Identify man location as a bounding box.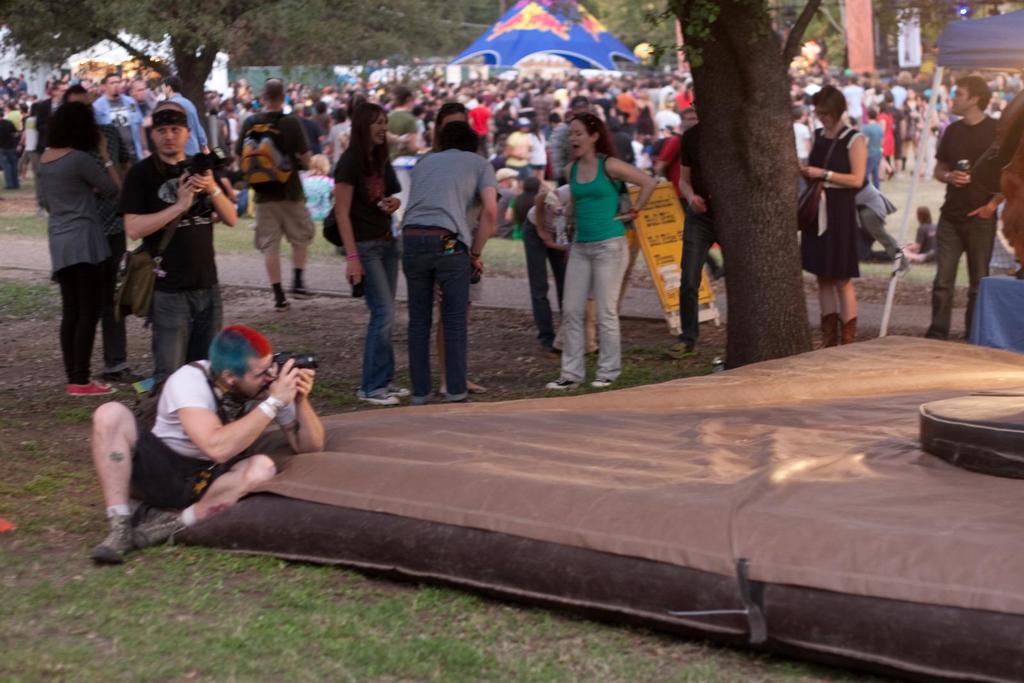
[924,76,1005,340].
